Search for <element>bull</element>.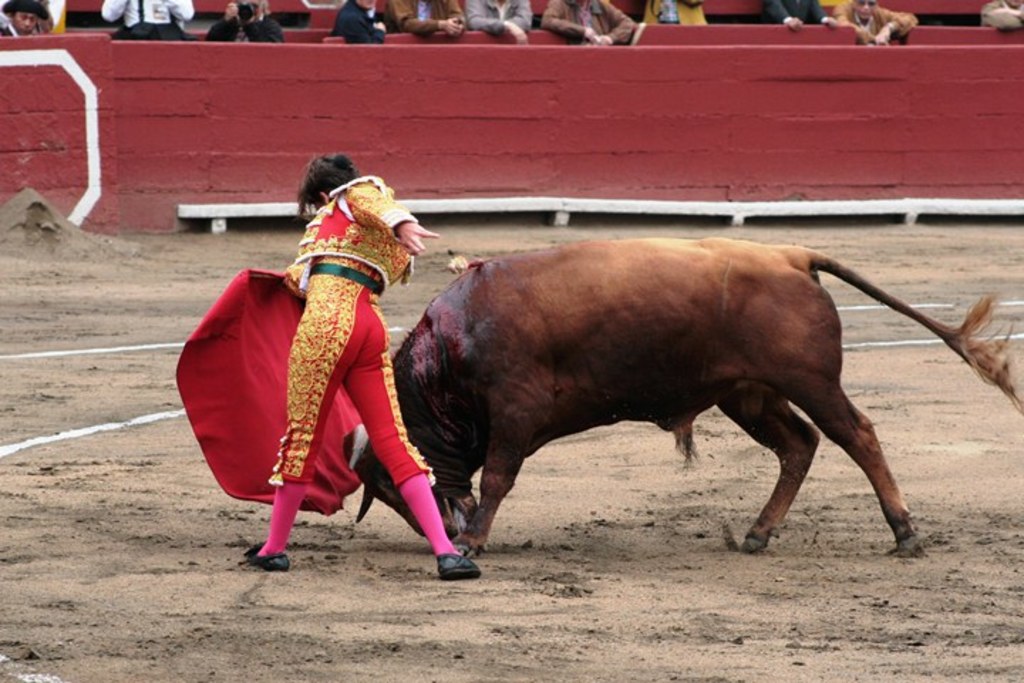
Found at left=338, top=233, right=1023, bottom=562.
